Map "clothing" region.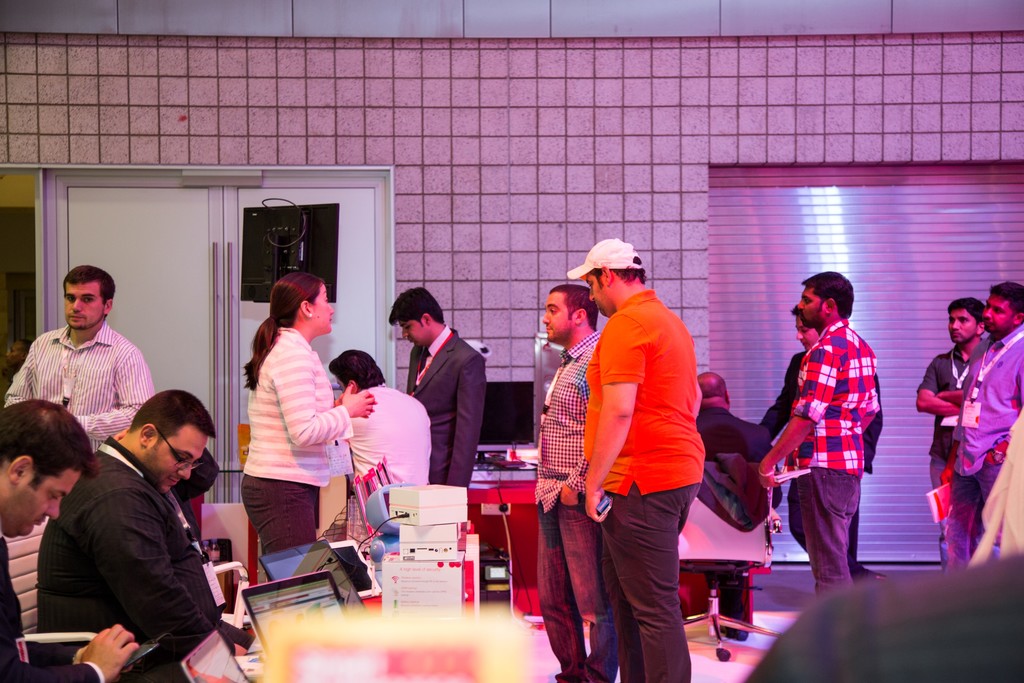
Mapped to [x1=948, y1=325, x2=1023, y2=570].
